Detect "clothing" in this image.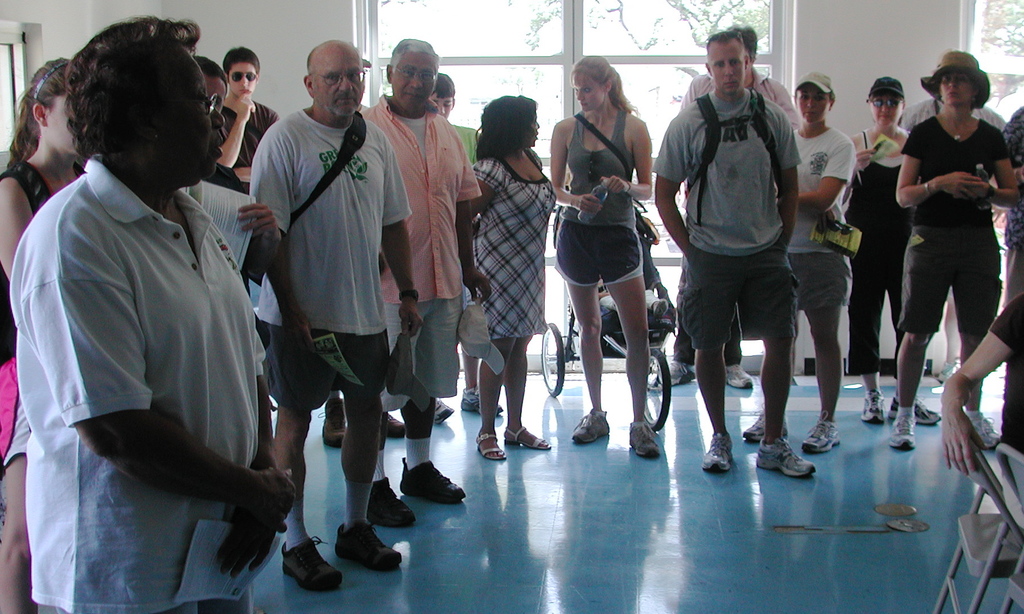
Detection: locate(0, 162, 86, 476).
